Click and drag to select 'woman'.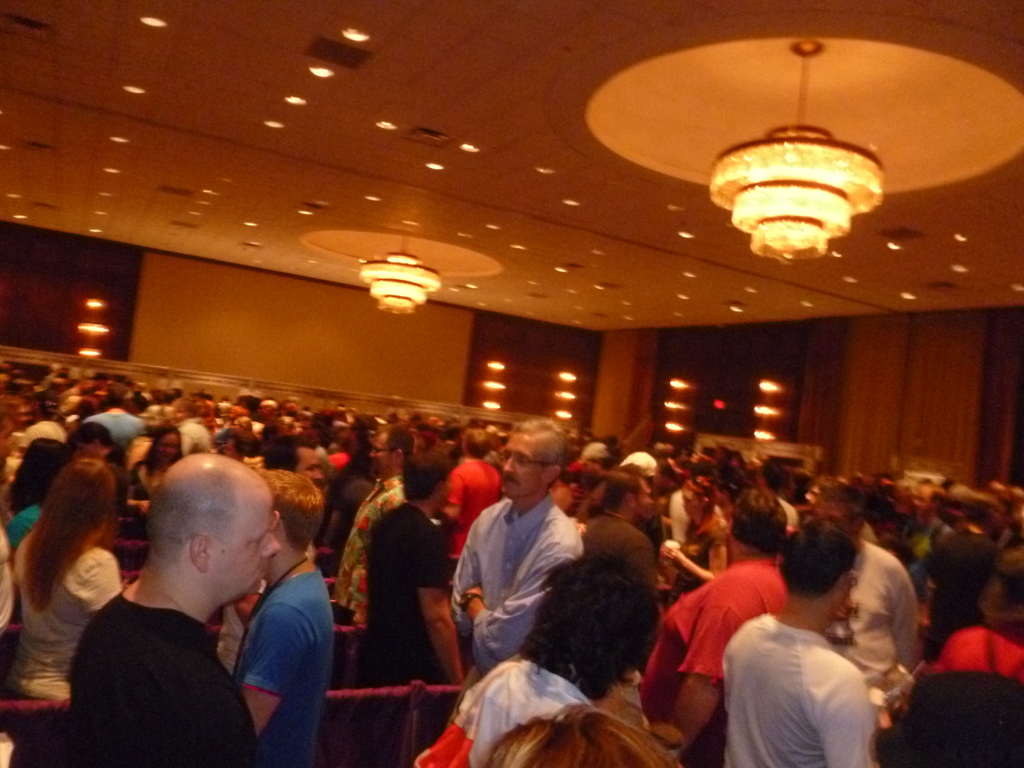
Selection: 5,453,128,740.
